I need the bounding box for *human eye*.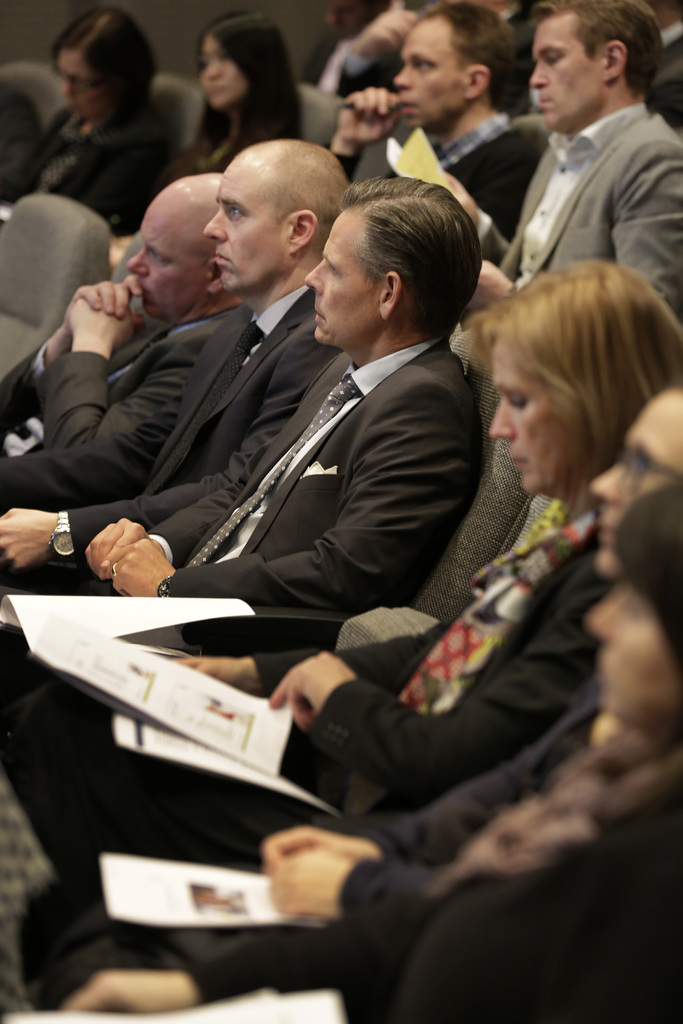
Here it is: x1=197, y1=59, x2=211, y2=71.
